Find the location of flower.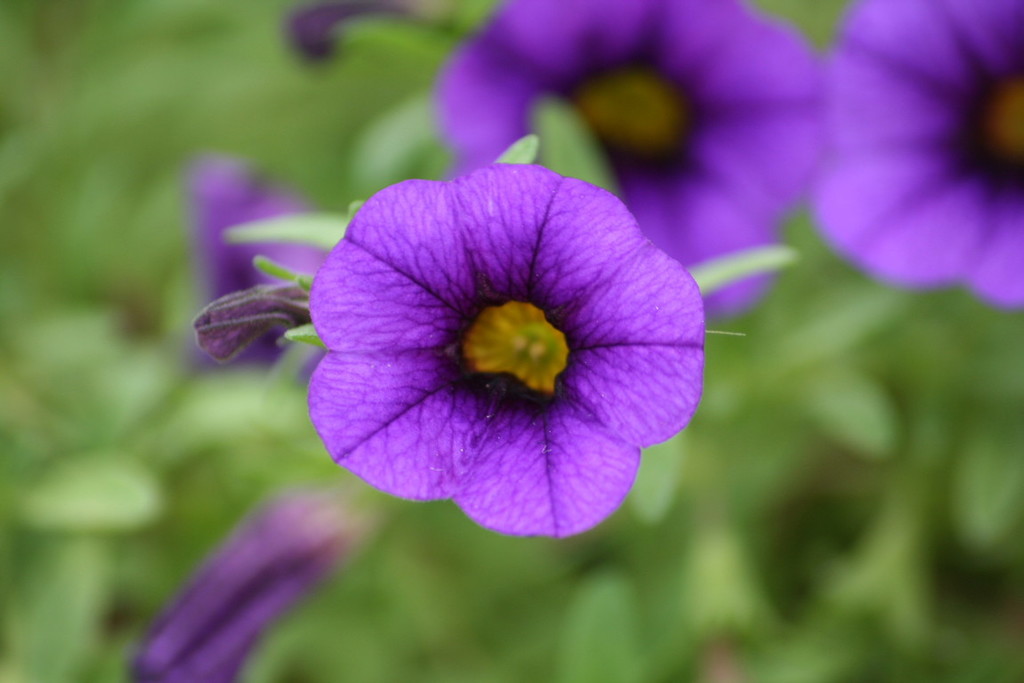
Location: 438,0,831,311.
